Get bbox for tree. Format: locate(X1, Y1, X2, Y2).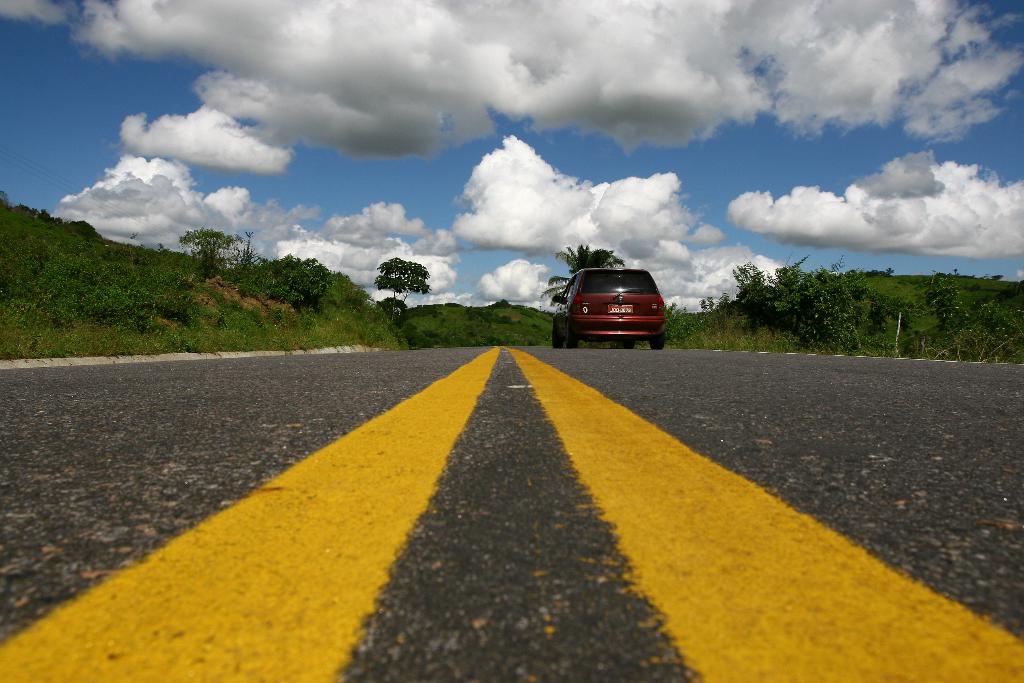
locate(378, 255, 427, 325).
